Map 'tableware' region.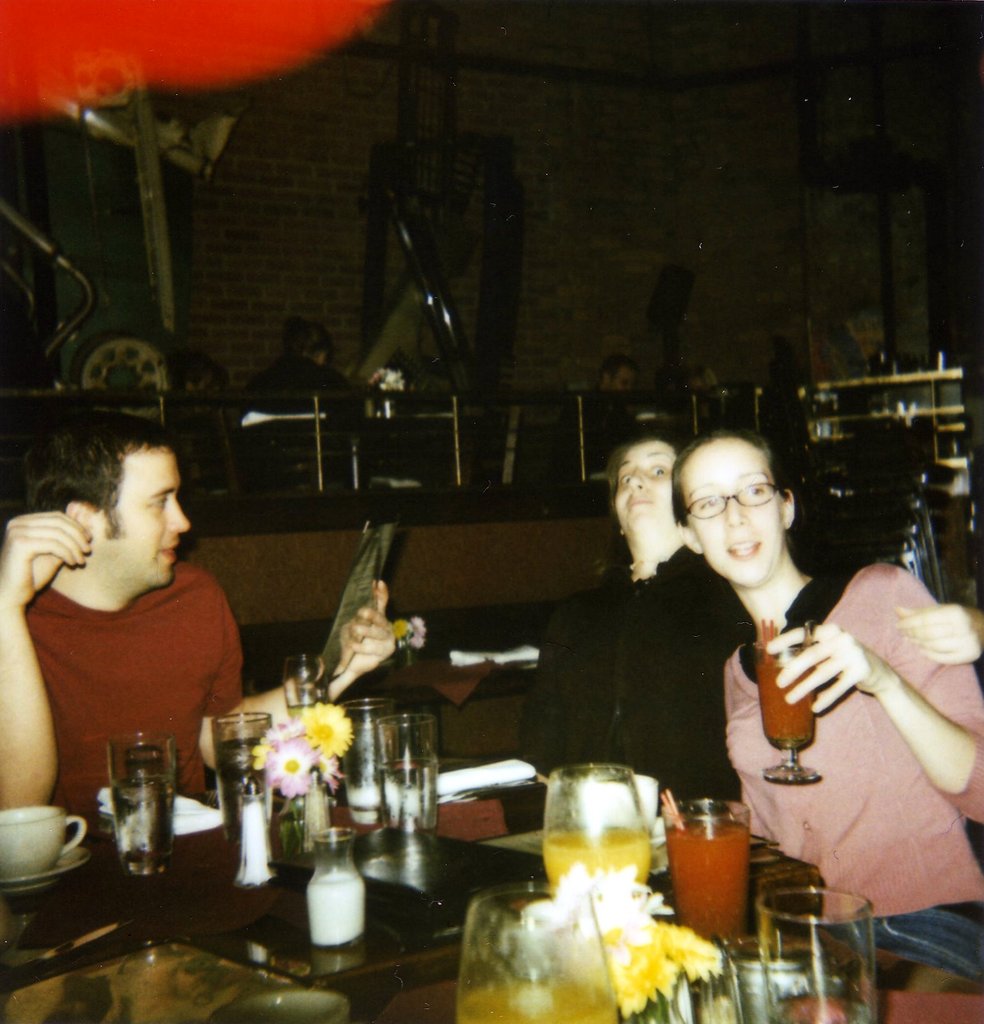
Mapped to Rect(0, 798, 84, 874).
